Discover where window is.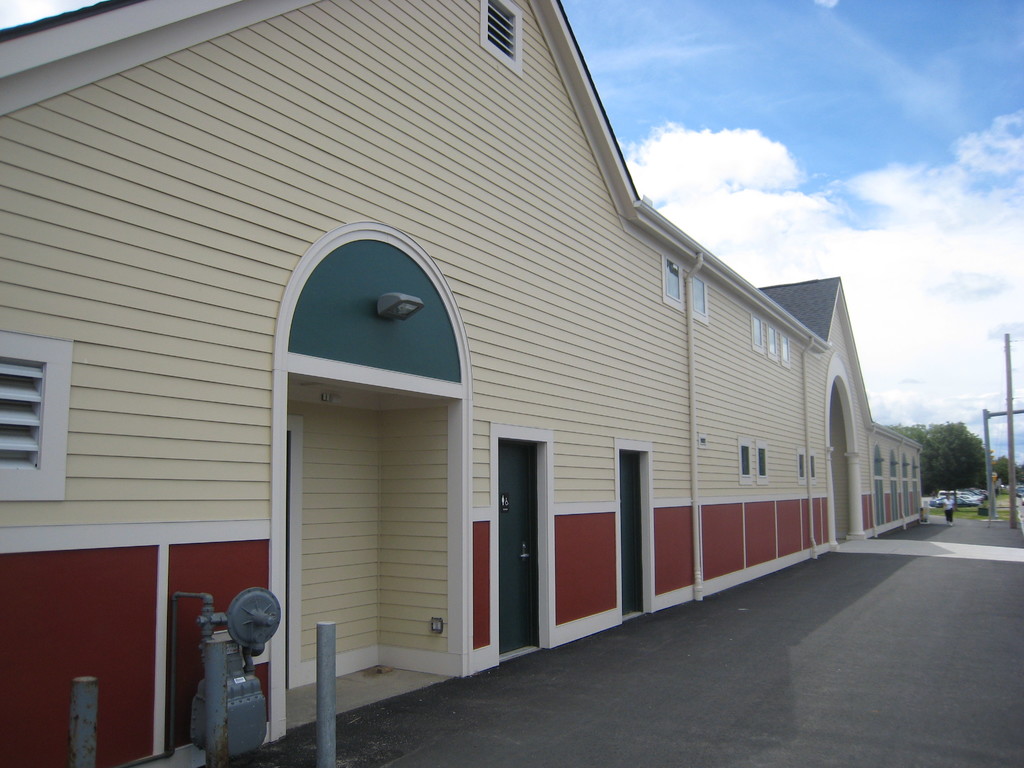
Discovered at l=662, t=256, r=684, b=302.
